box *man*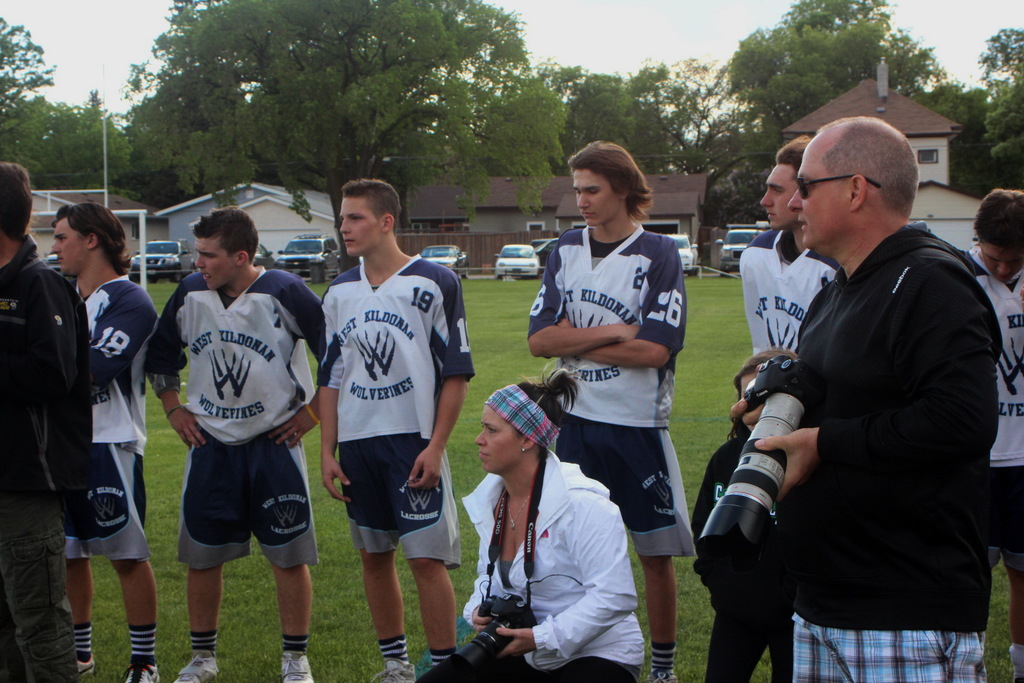
[left=319, top=175, right=479, bottom=682]
